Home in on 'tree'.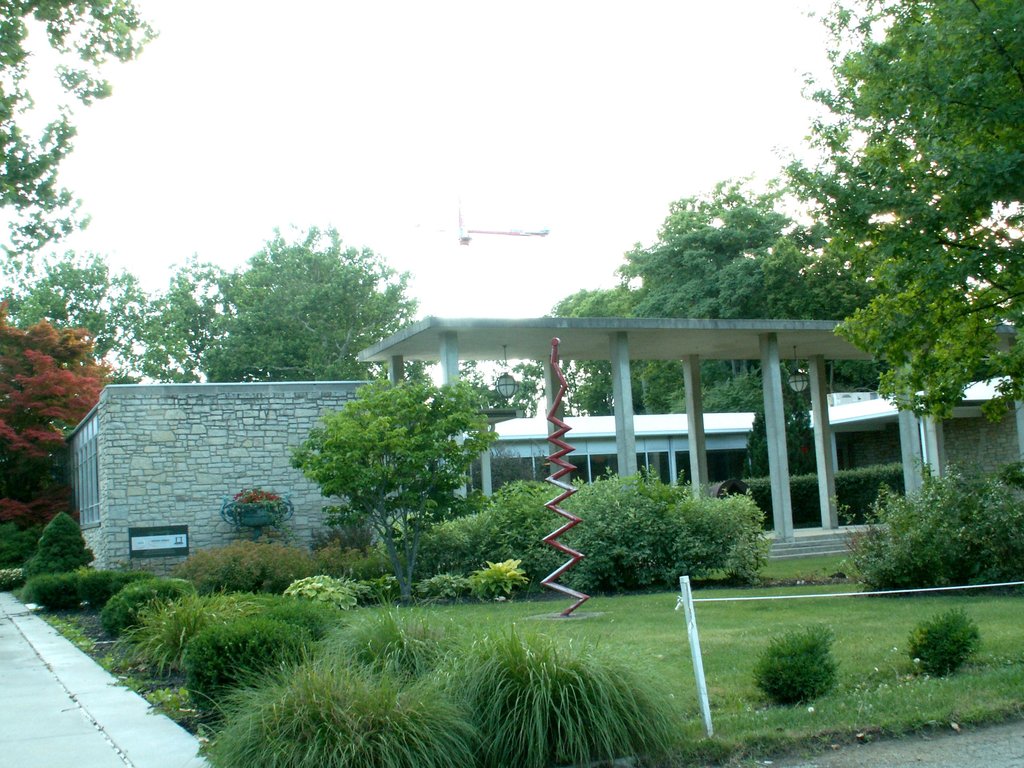
Homed in at 291,369,488,589.
